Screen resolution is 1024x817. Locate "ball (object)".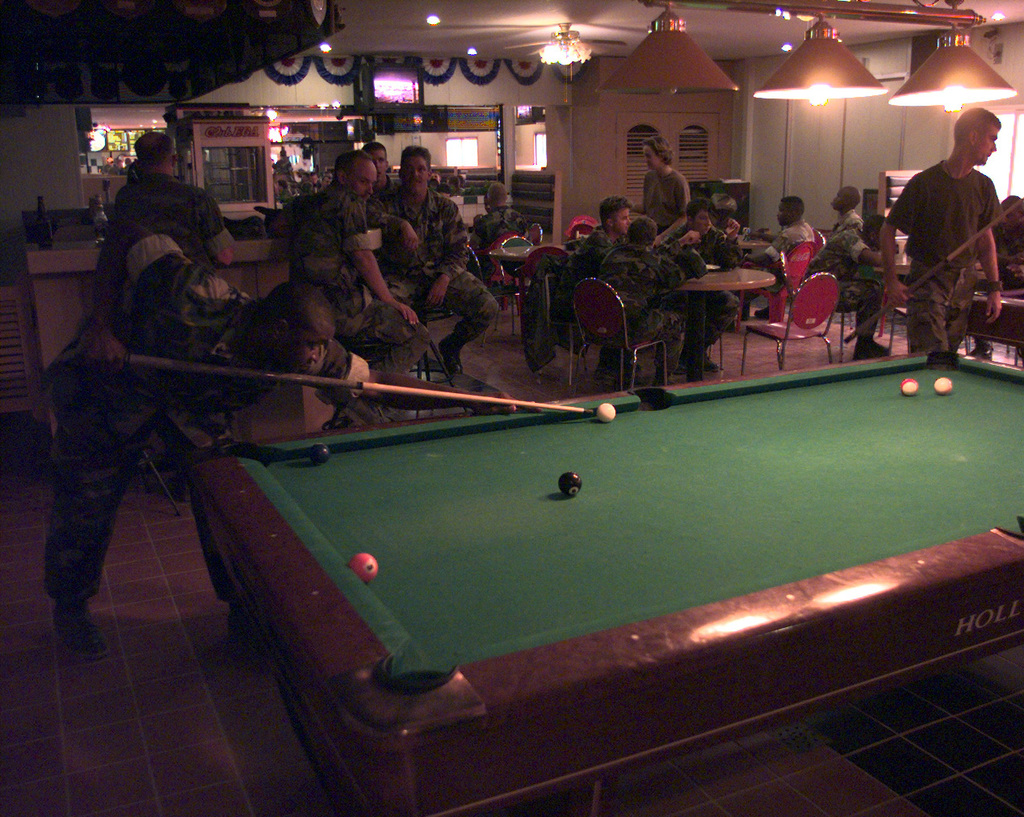
bbox=(598, 401, 619, 424).
